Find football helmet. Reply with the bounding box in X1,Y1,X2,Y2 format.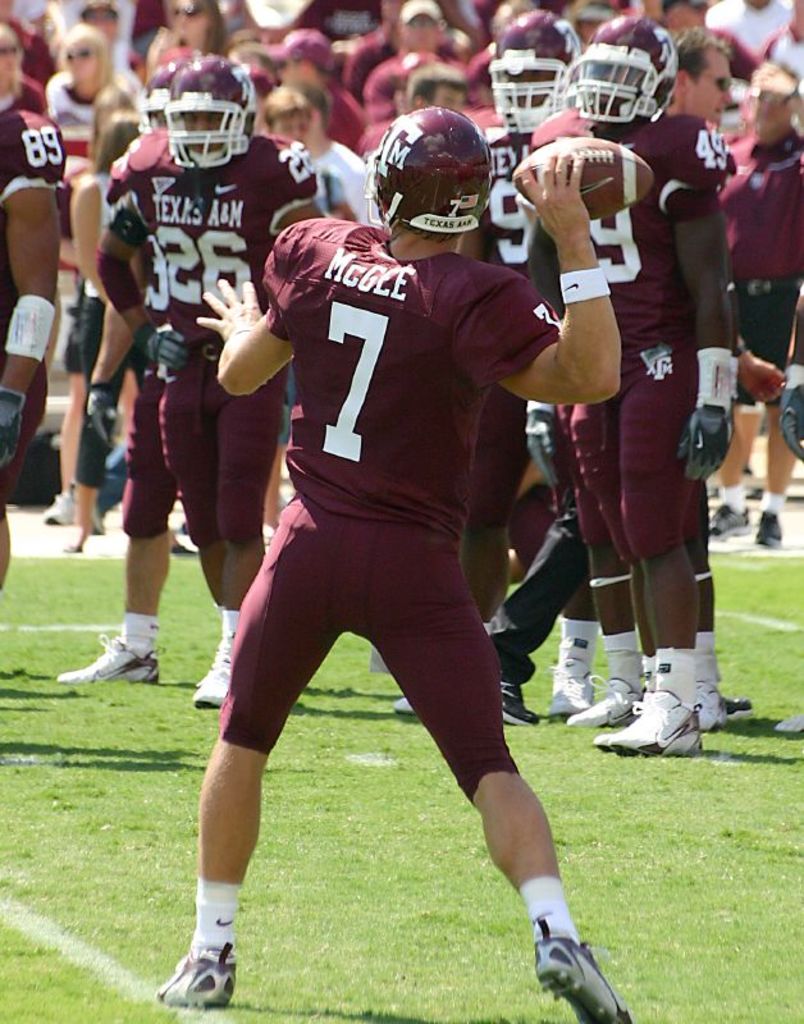
360,93,501,251.
